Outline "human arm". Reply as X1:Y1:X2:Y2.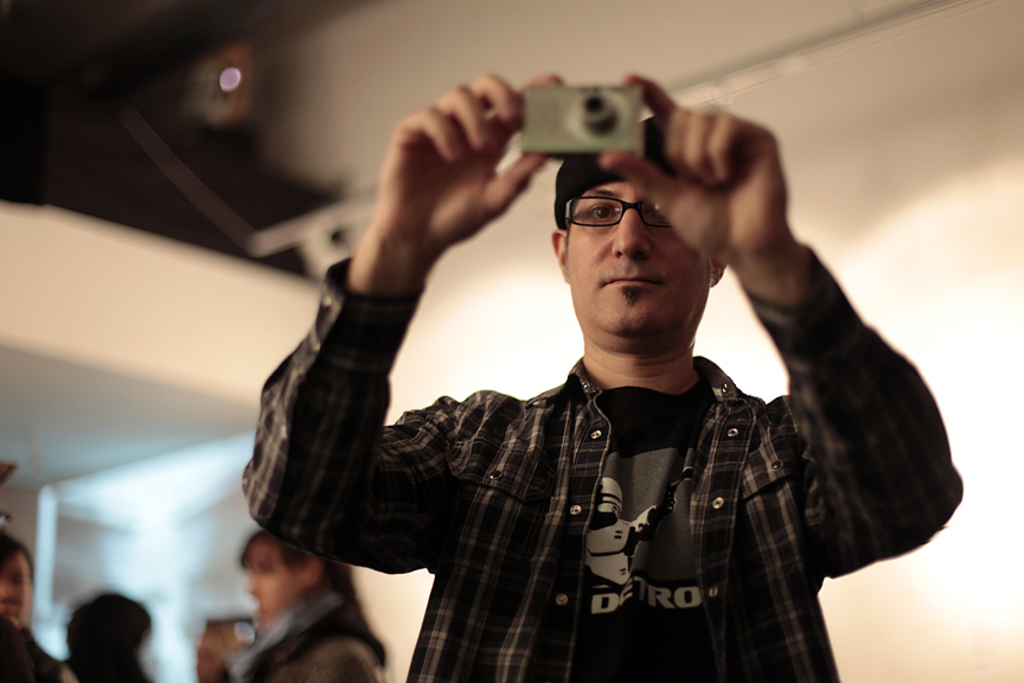
235:65:548:572.
